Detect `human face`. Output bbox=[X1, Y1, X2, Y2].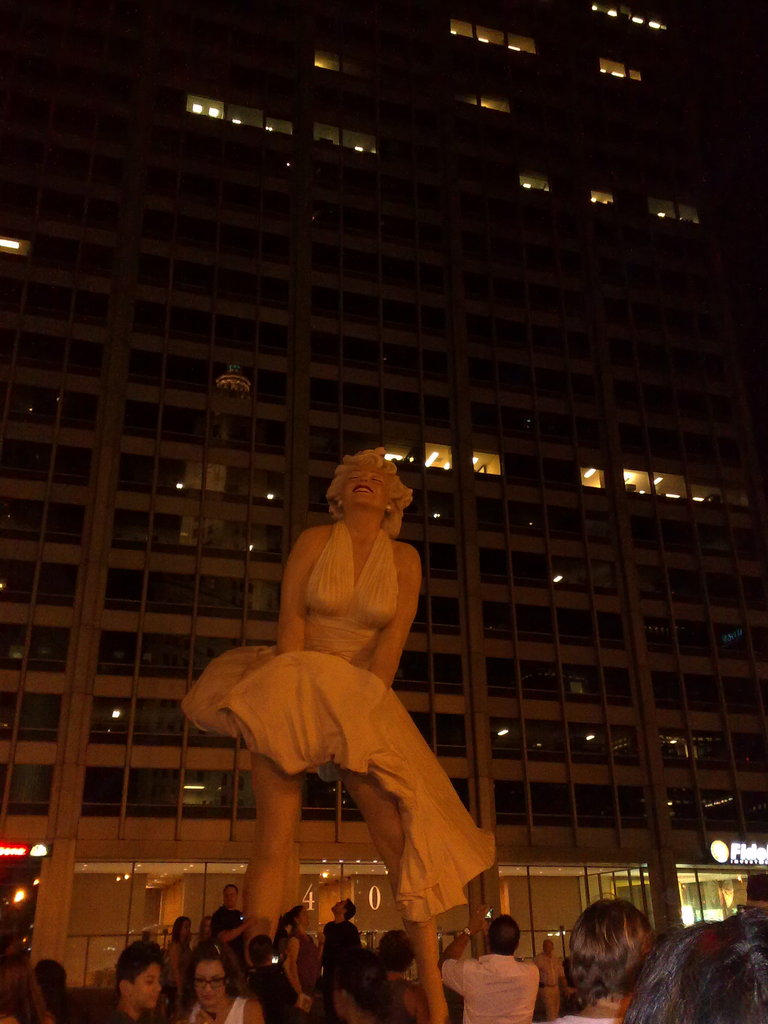
bbox=[179, 919, 189, 938].
